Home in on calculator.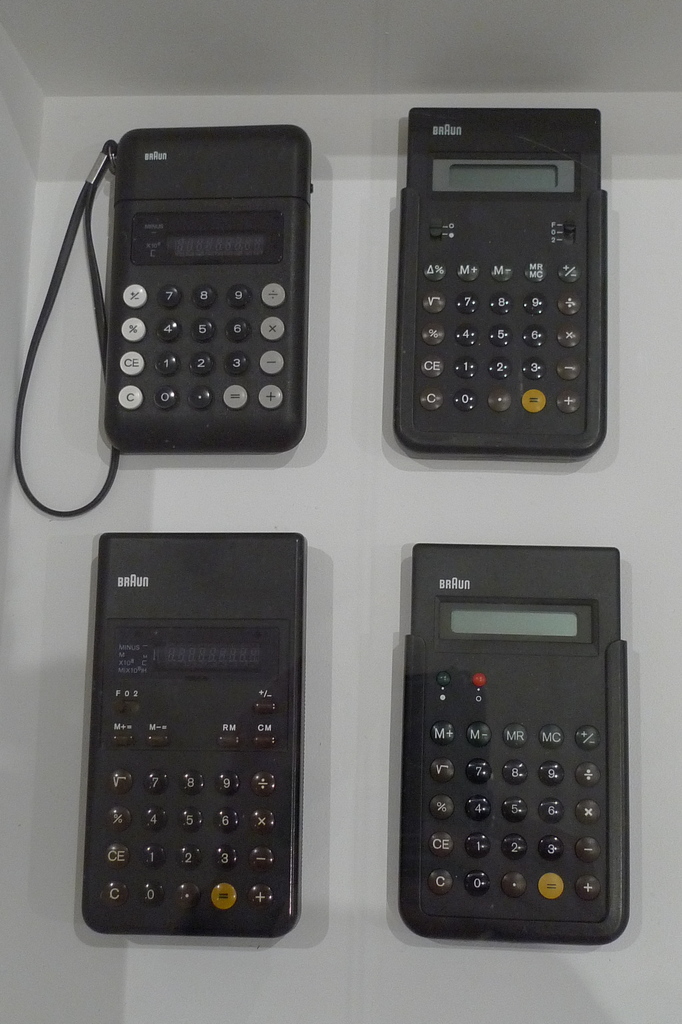
Homed in at [10, 118, 312, 521].
